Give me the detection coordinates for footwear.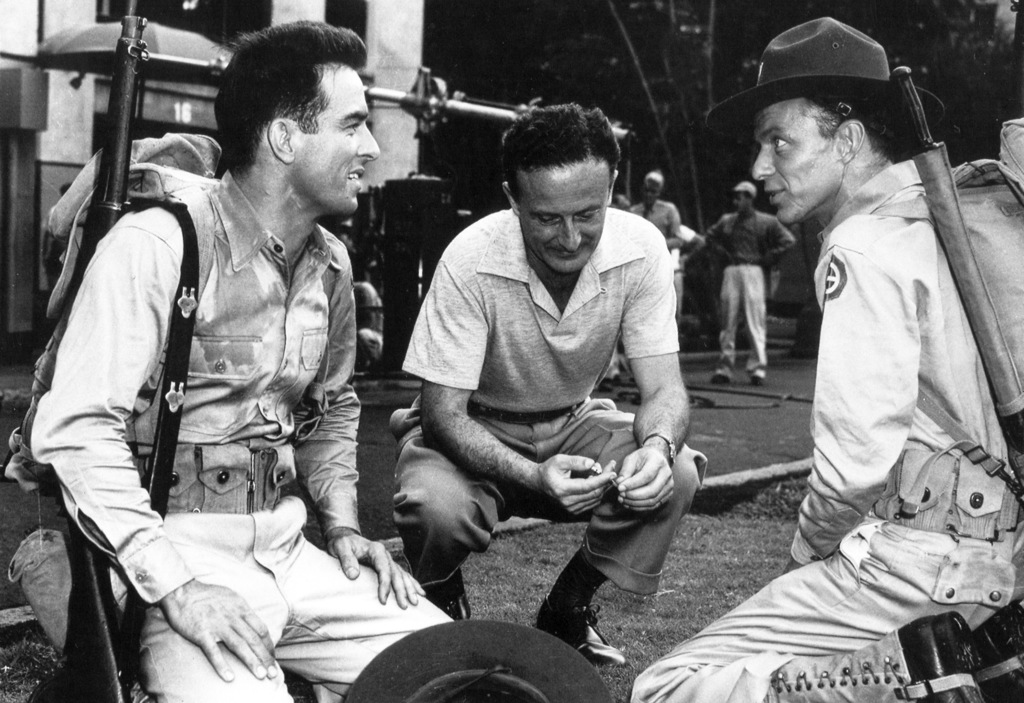
(left=423, top=583, right=474, bottom=630).
